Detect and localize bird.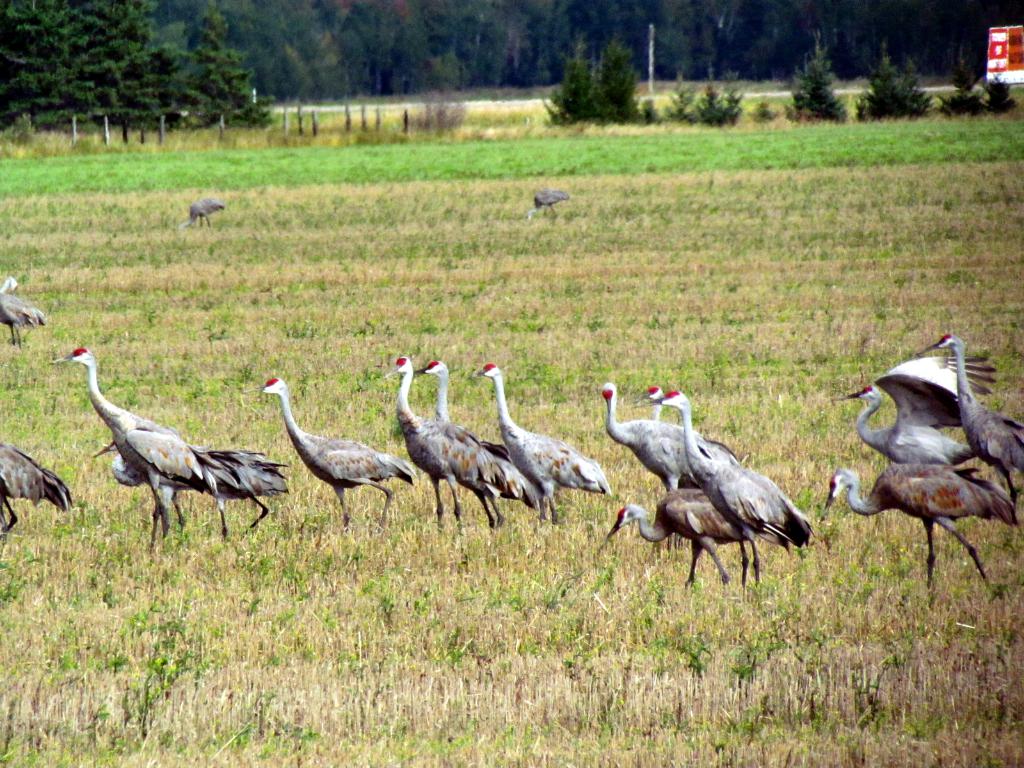
Localized at x1=522, y1=182, x2=579, y2=220.
